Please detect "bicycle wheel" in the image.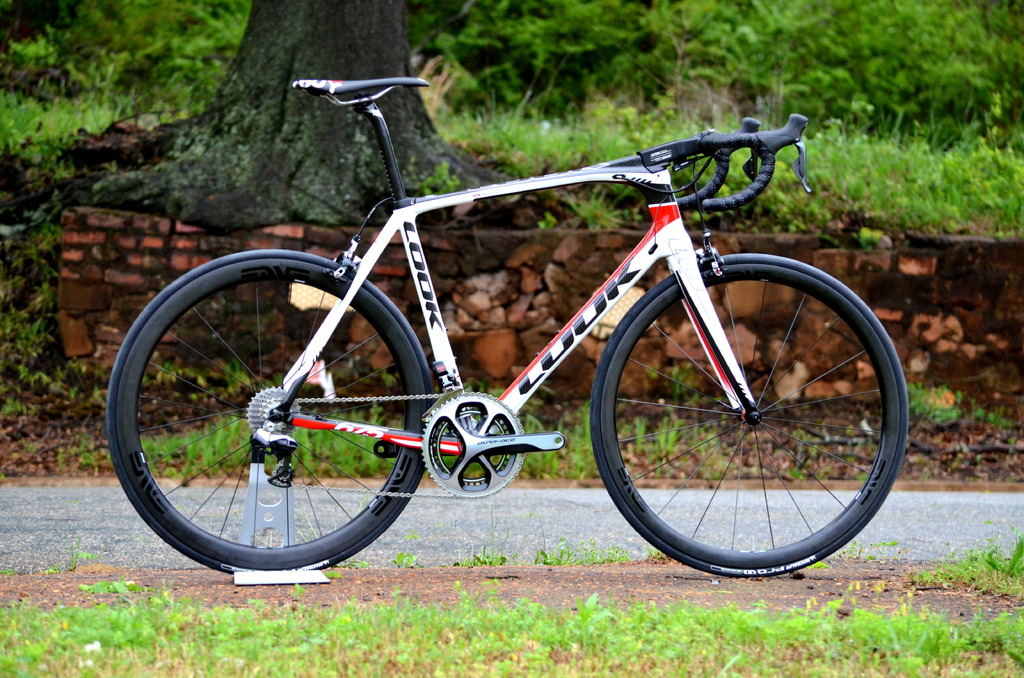
<region>583, 245, 922, 586</region>.
